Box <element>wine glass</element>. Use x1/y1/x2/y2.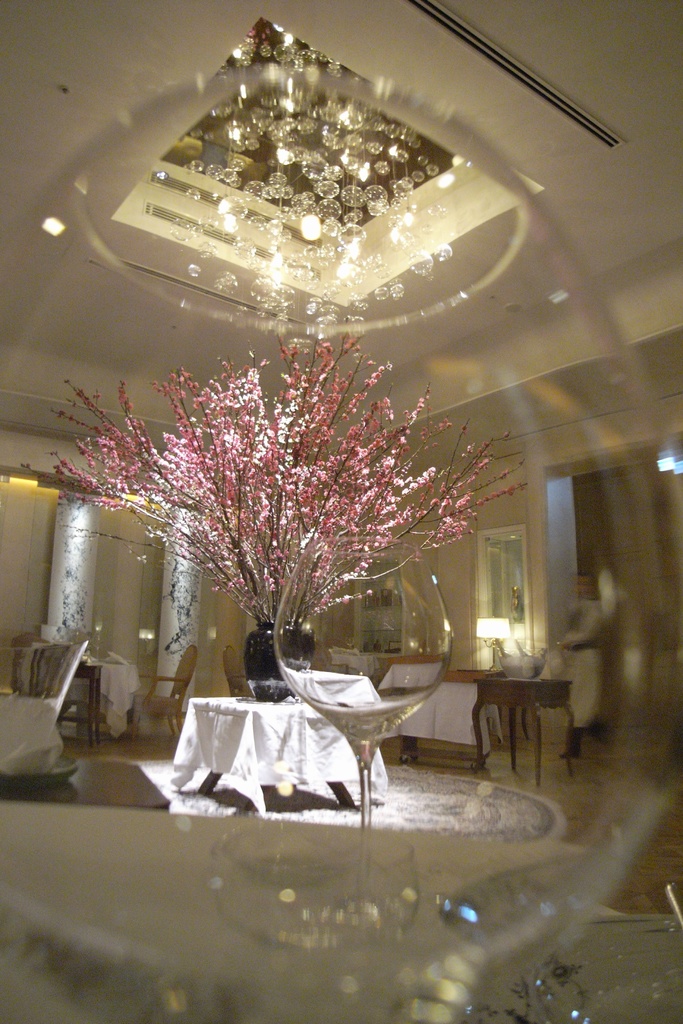
271/536/449/927.
